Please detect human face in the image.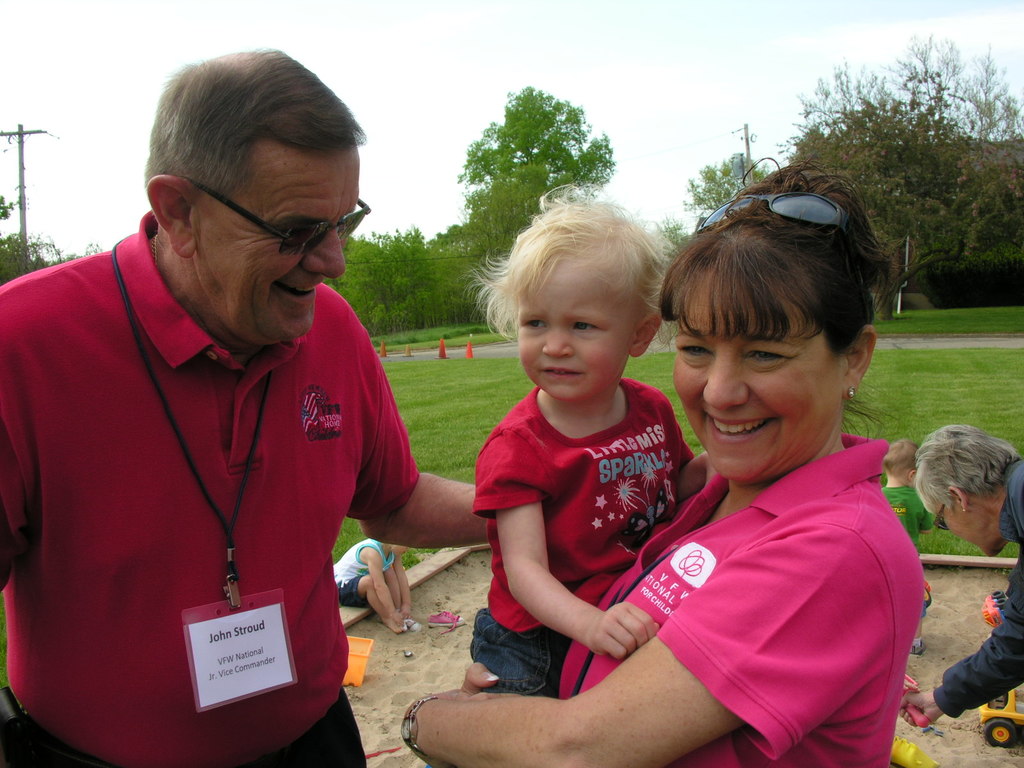
671,274,842,484.
